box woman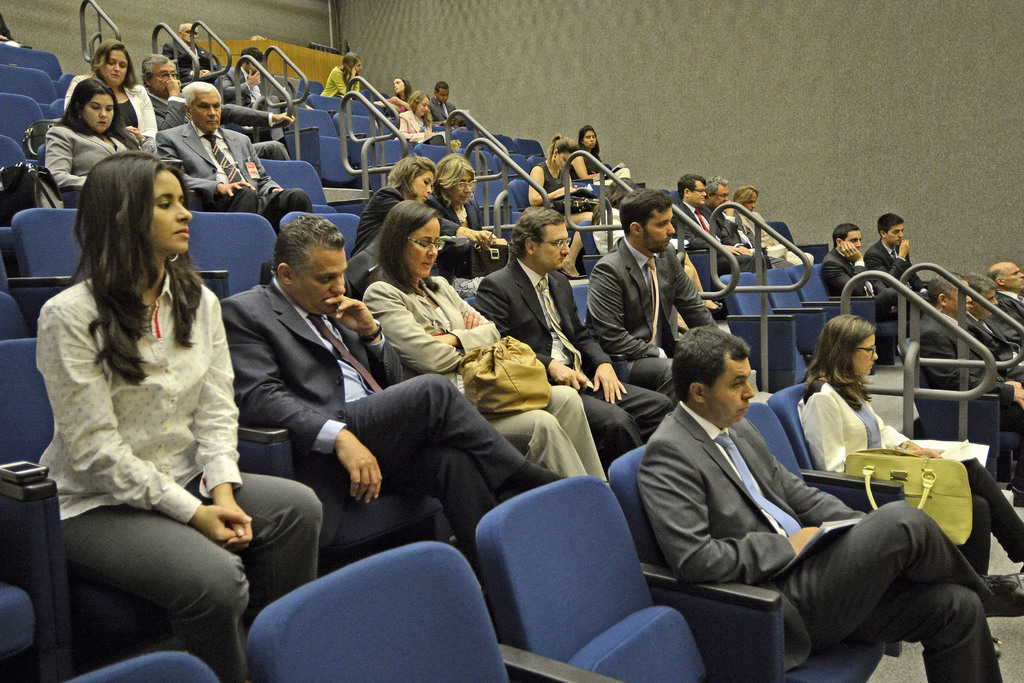
x1=311 y1=44 x2=364 y2=100
